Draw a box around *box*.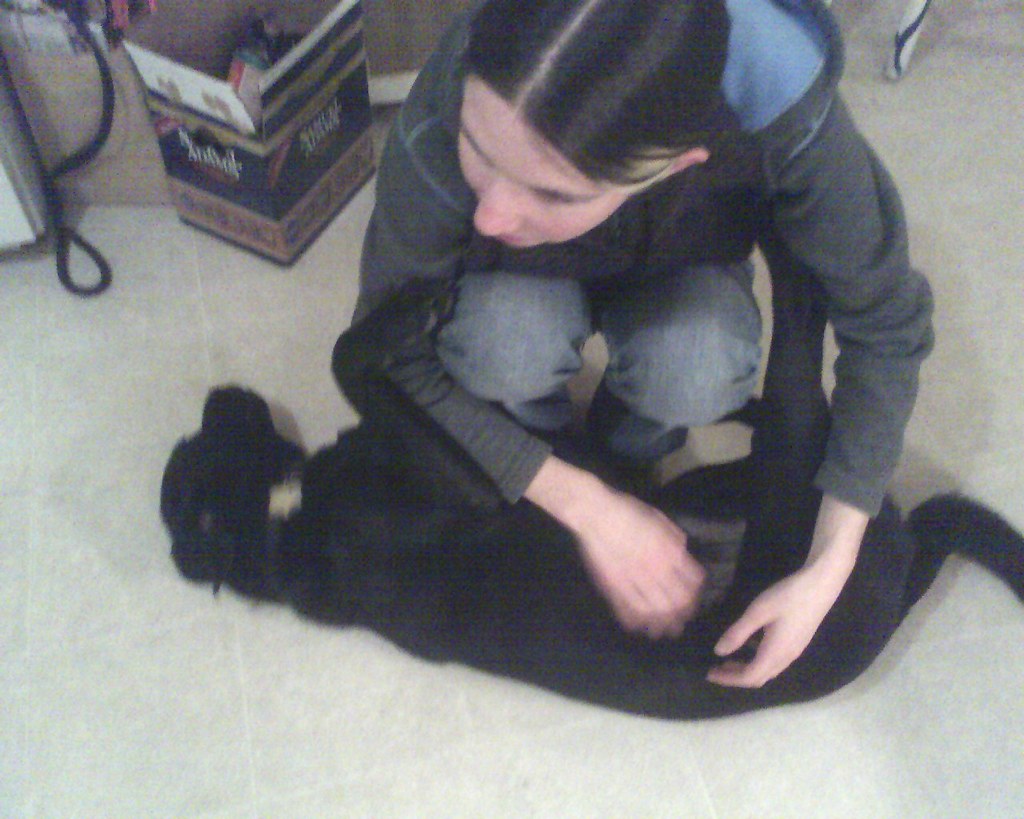
3,43,168,203.
